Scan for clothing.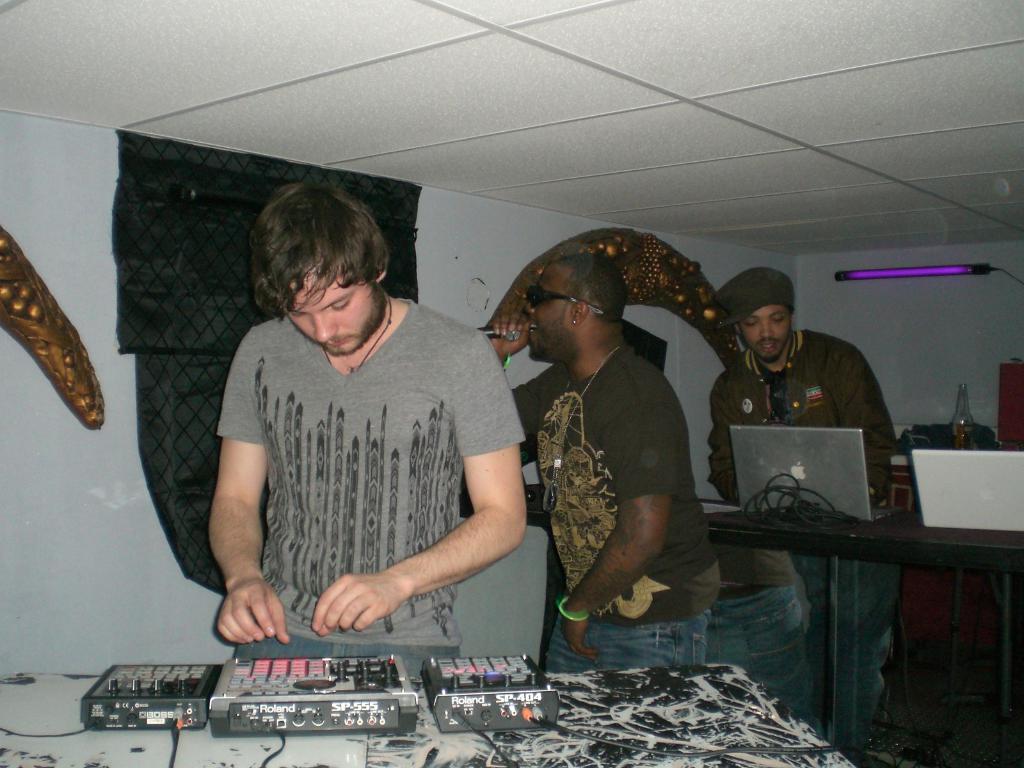
Scan result: box=[704, 325, 905, 755].
